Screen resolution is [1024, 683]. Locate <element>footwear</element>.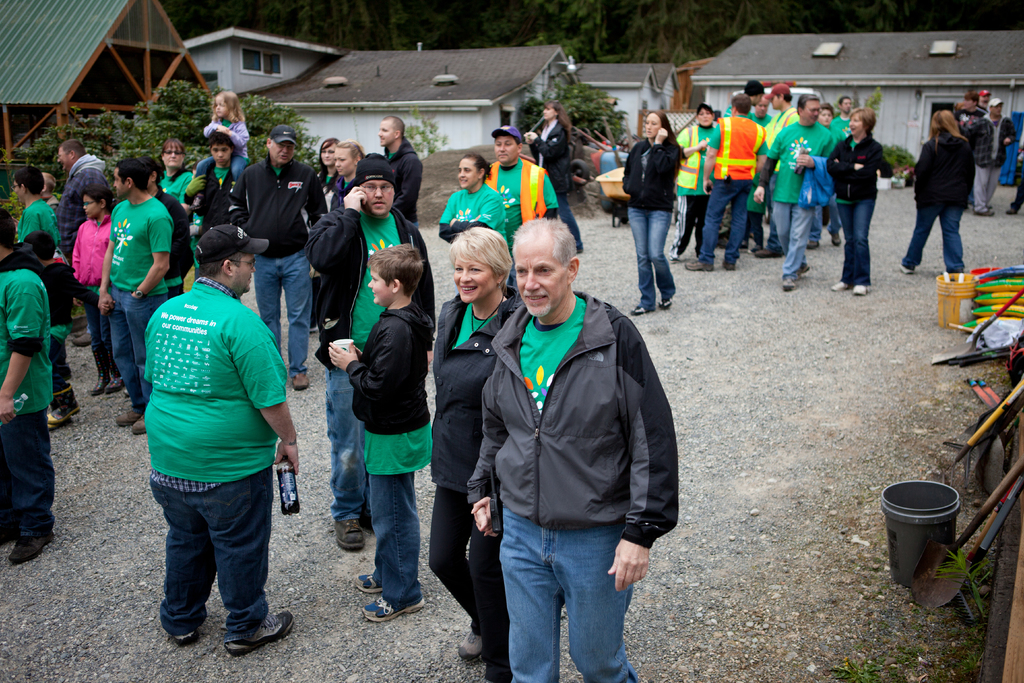
region(95, 347, 111, 395).
